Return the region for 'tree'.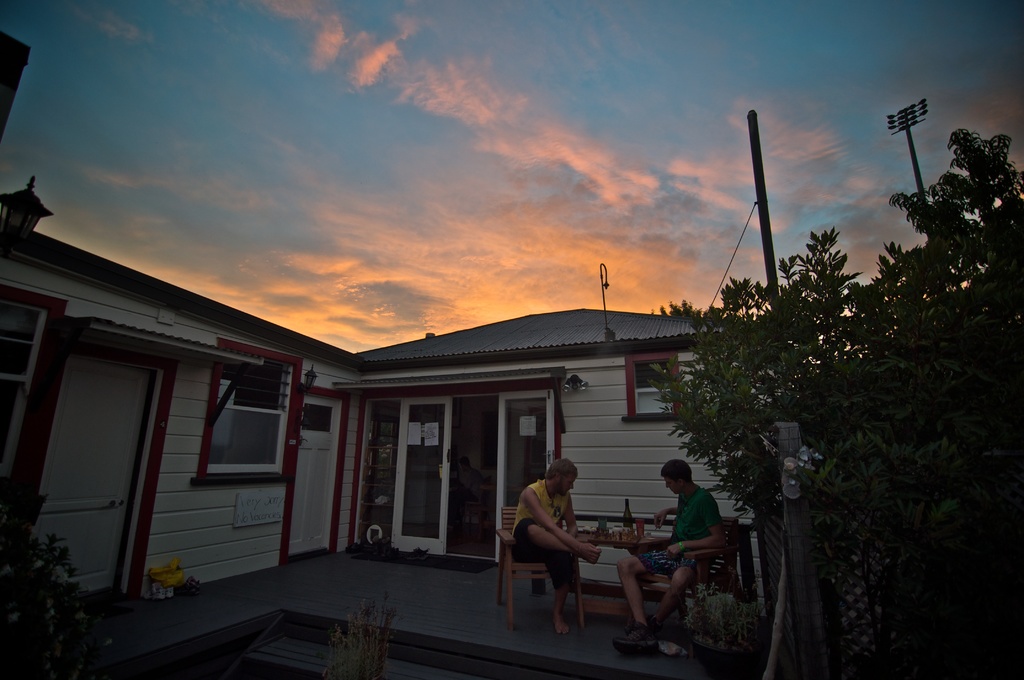
645, 129, 1023, 679.
